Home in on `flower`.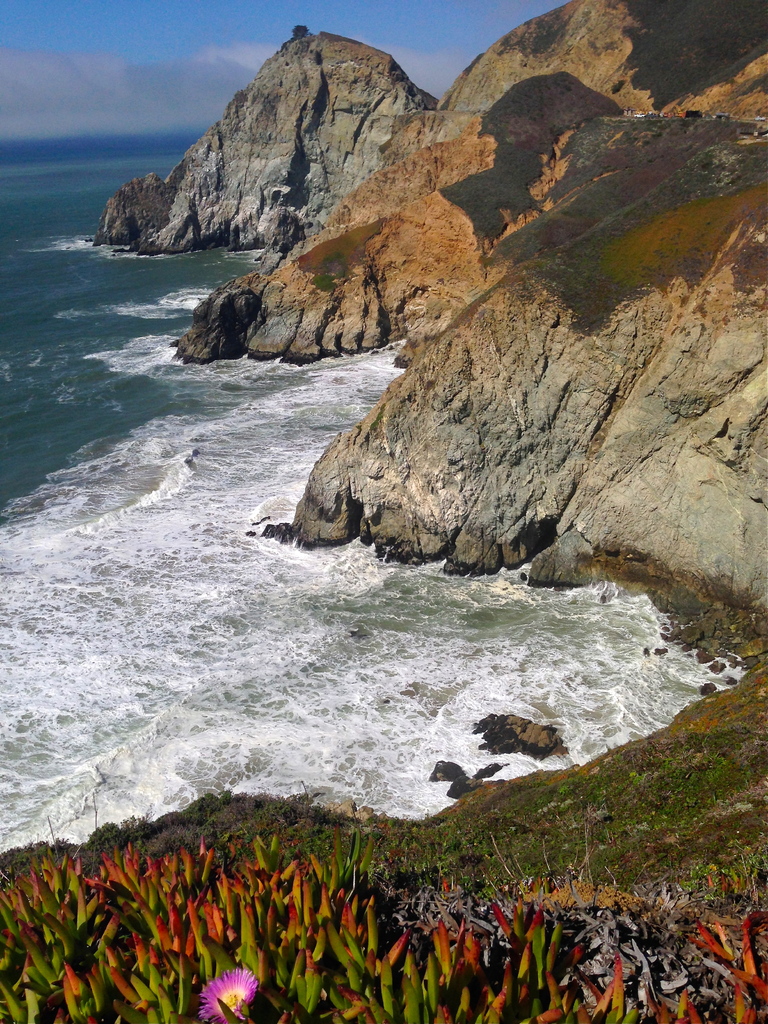
Homed in at <region>195, 950, 275, 1010</region>.
